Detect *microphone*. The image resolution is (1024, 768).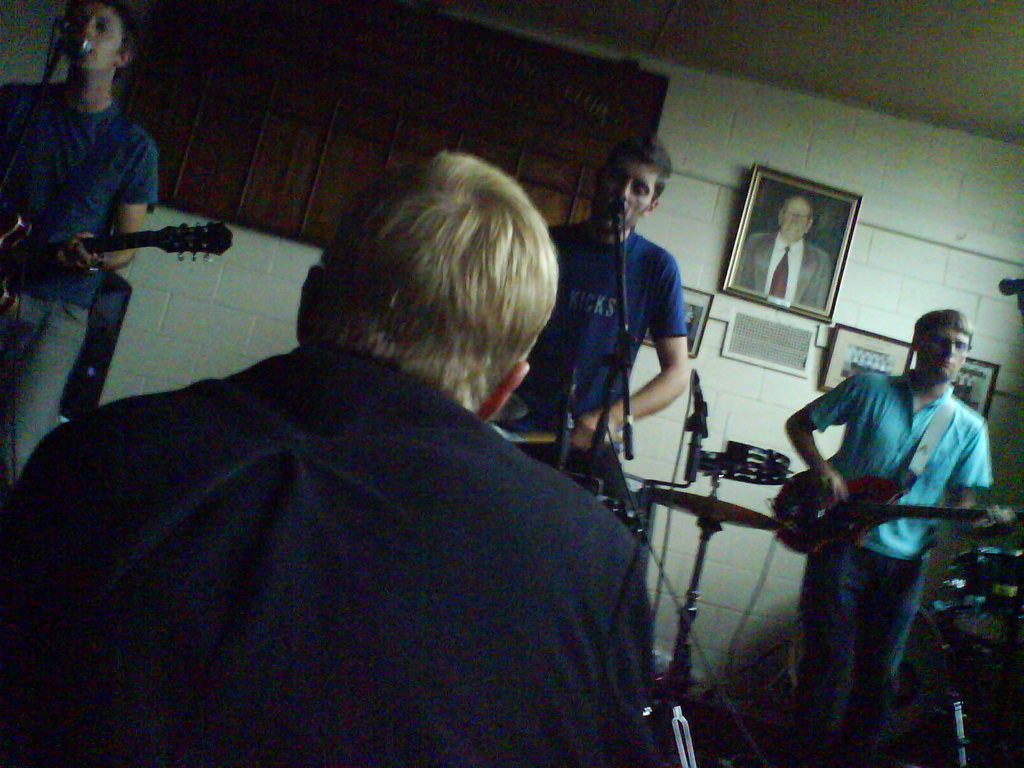
crop(63, 16, 94, 57).
